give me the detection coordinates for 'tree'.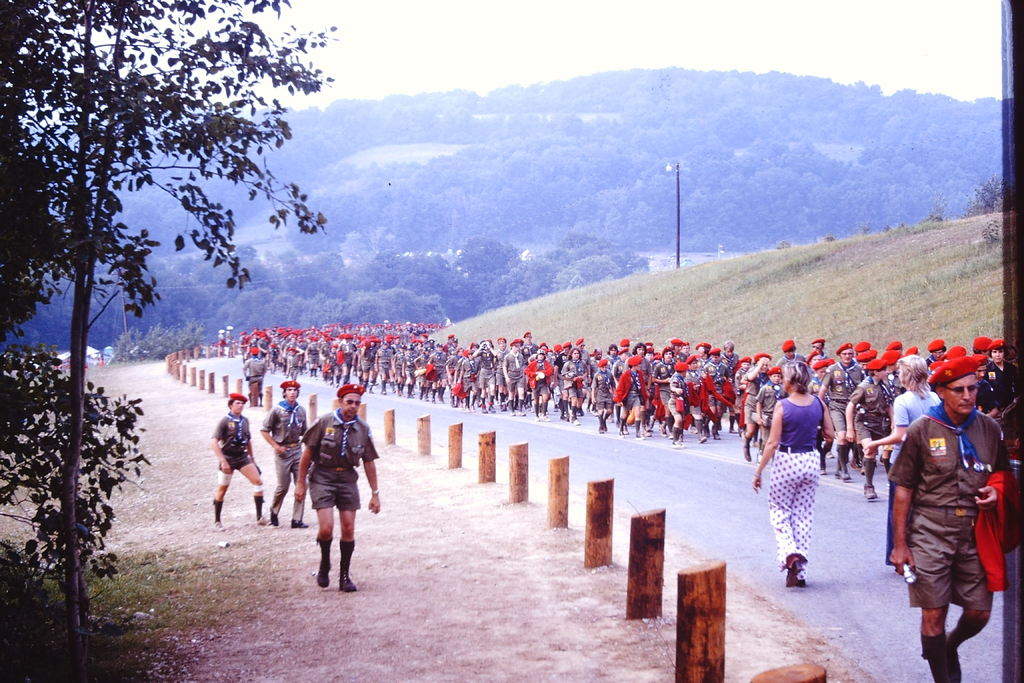
box=[309, 252, 372, 293].
